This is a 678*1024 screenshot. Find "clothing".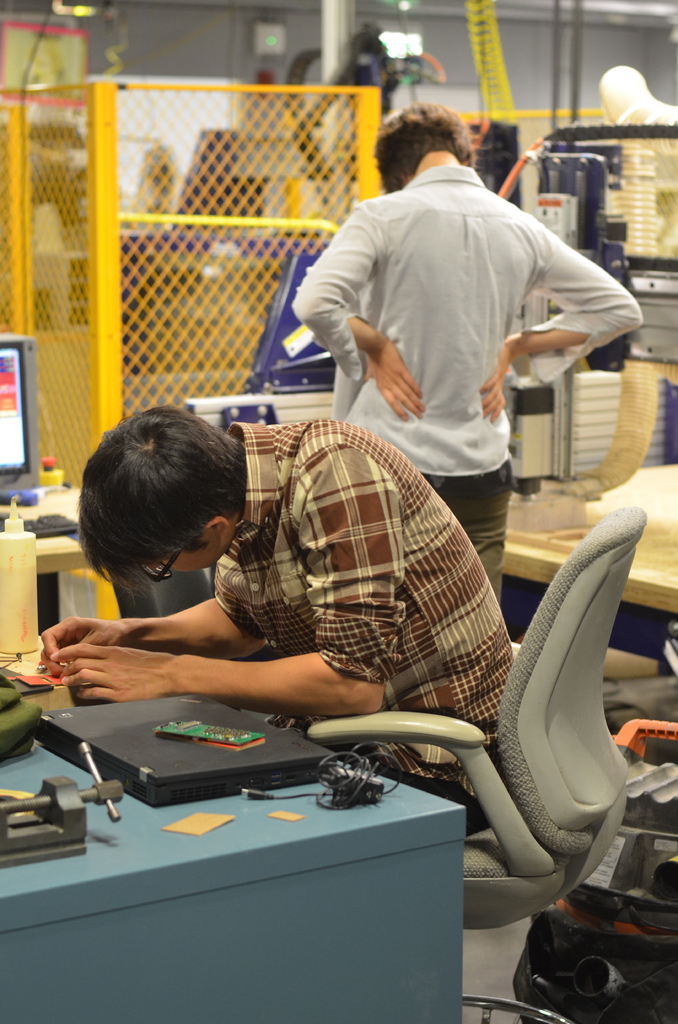
Bounding box: 291:161:643:610.
